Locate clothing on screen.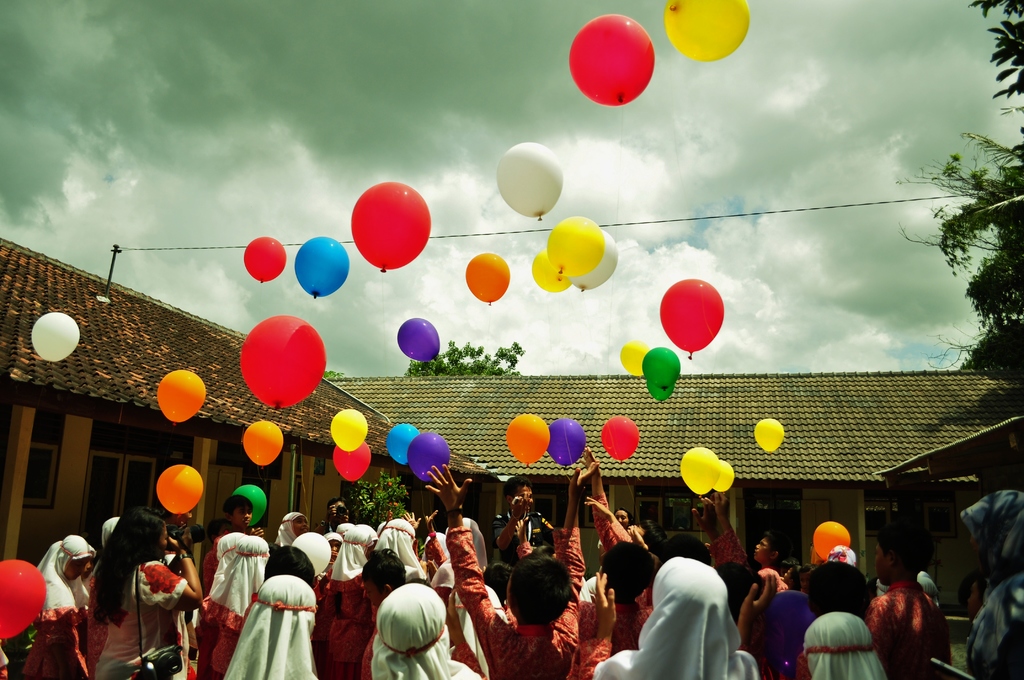
On screen at 375:521:425:579.
